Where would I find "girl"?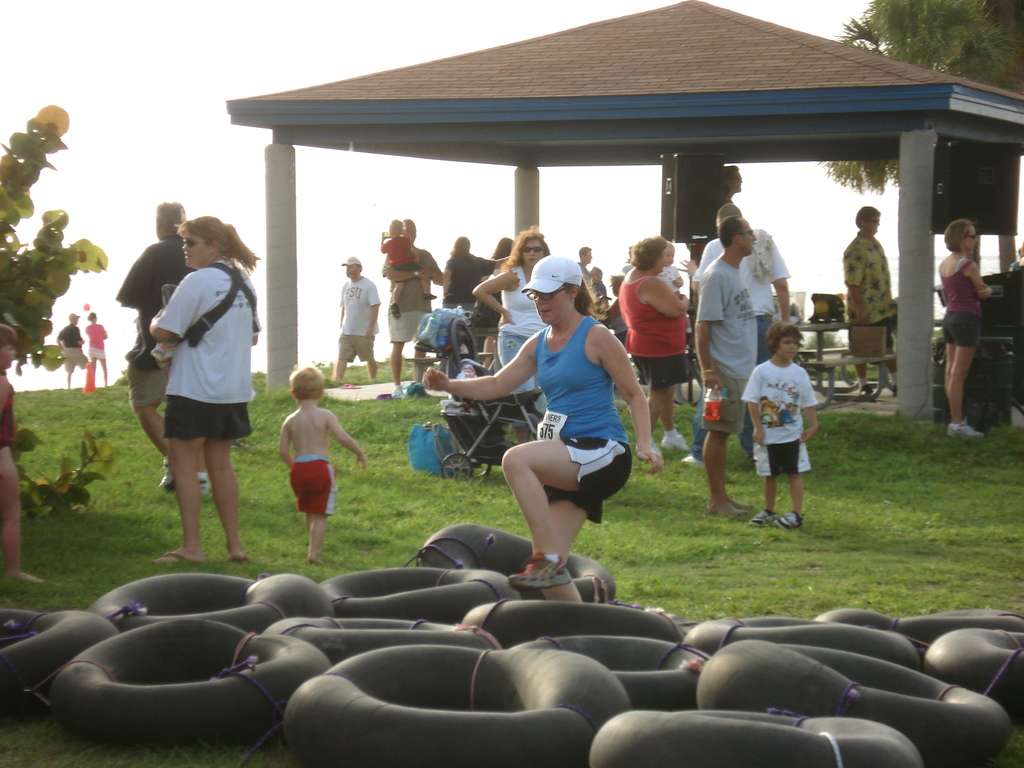
At left=83, top=311, right=109, bottom=387.
